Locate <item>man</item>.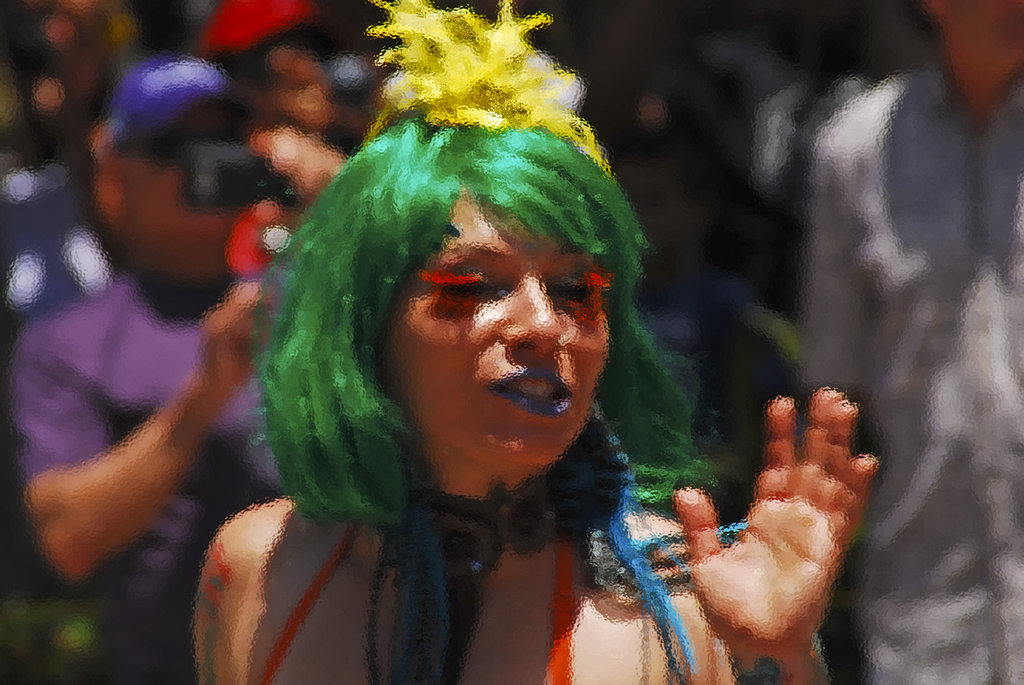
Bounding box: locate(150, 65, 867, 658).
